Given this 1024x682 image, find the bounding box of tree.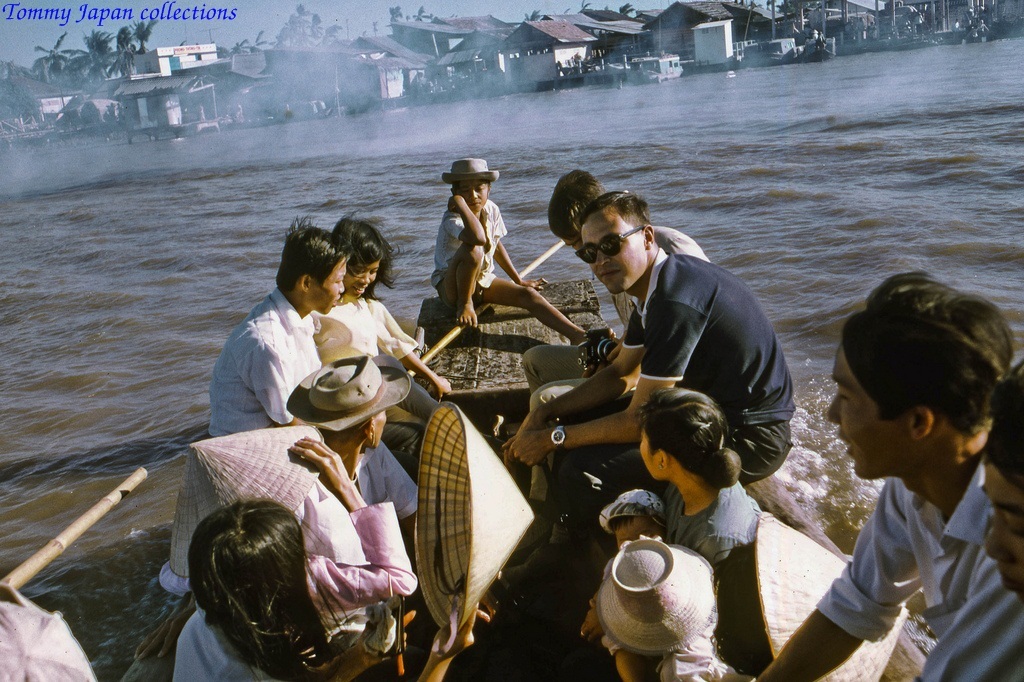
<box>386,5,404,25</box>.
